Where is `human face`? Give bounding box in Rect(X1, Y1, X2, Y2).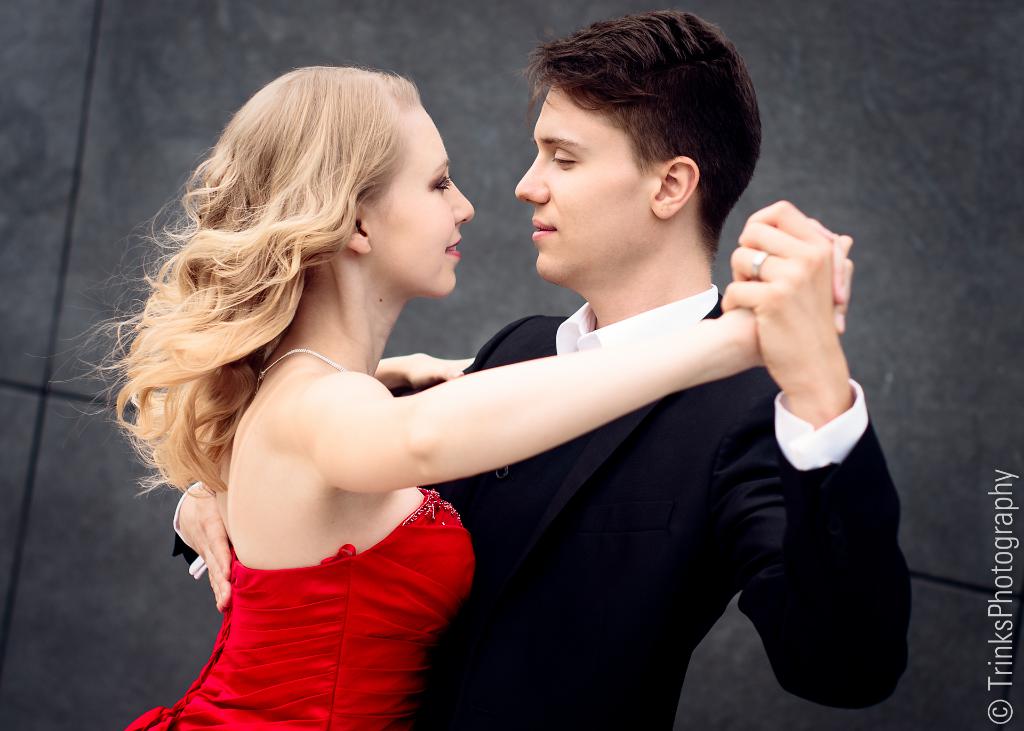
Rect(514, 81, 649, 282).
